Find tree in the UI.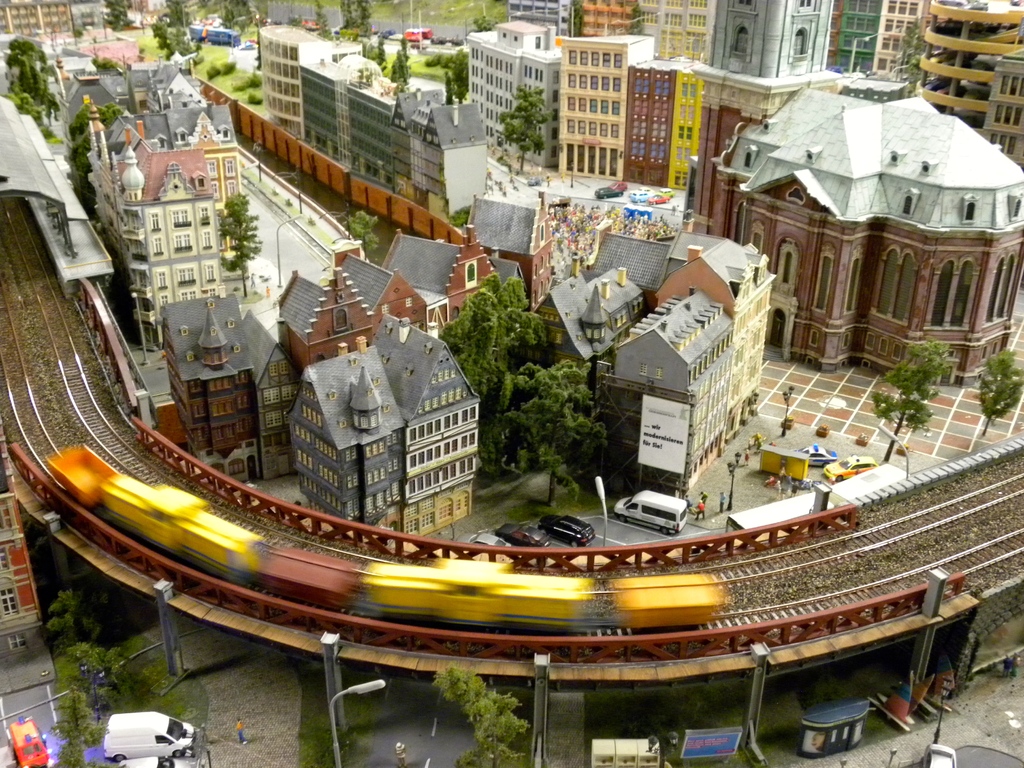
UI element at 212:180:267:288.
